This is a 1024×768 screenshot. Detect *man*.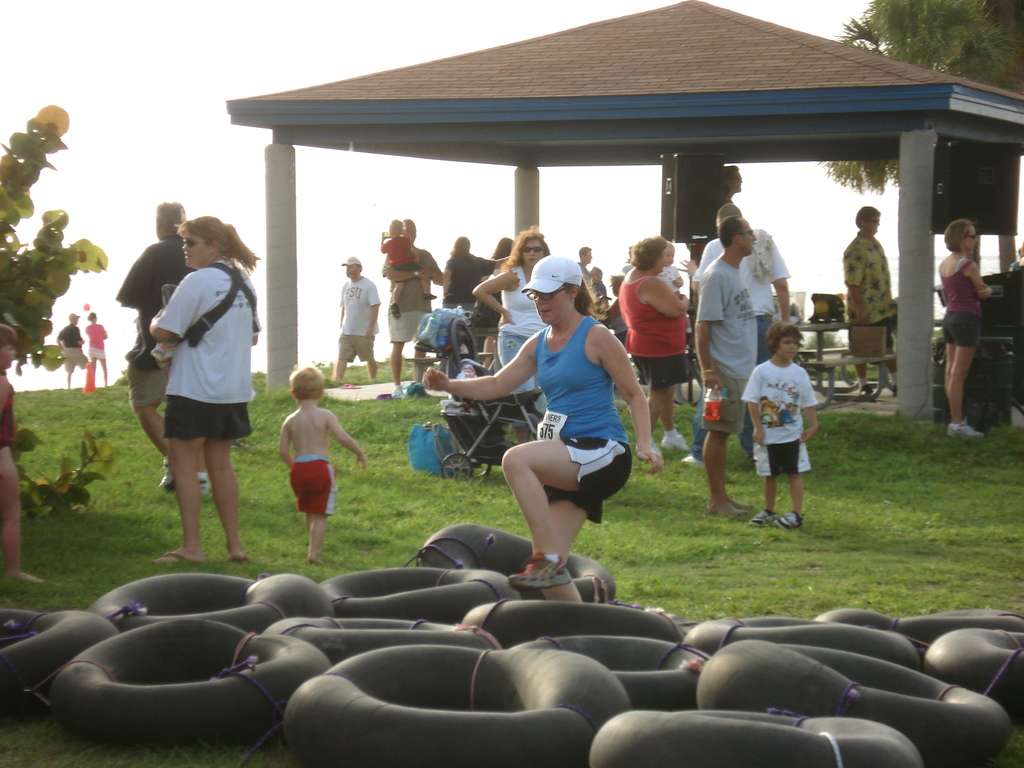
select_region(330, 253, 381, 378).
